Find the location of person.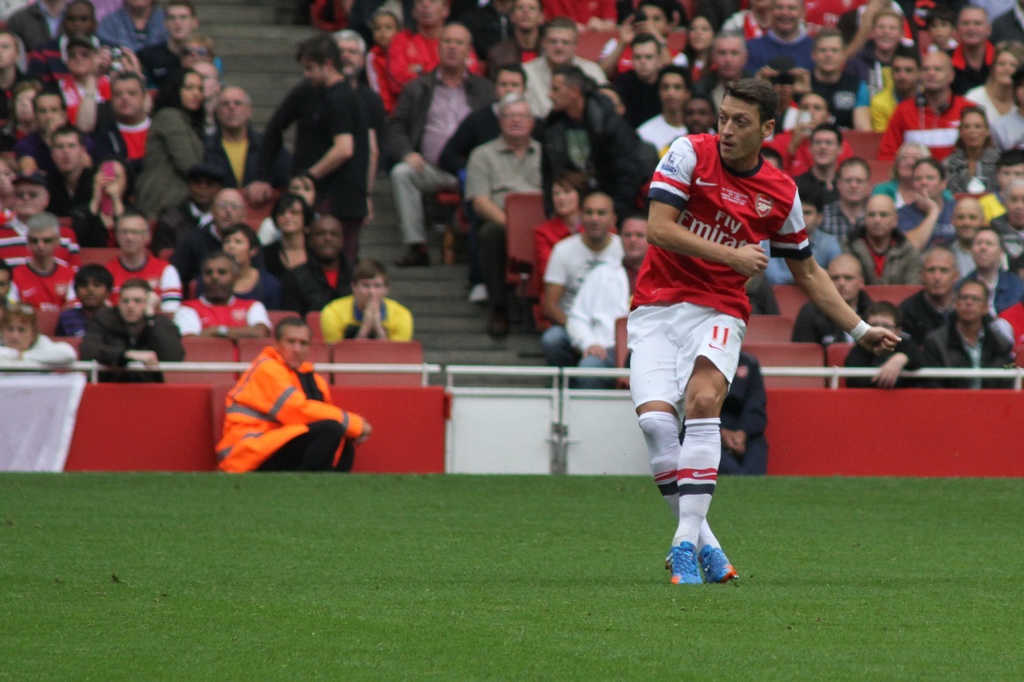
Location: region(147, 161, 225, 256).
